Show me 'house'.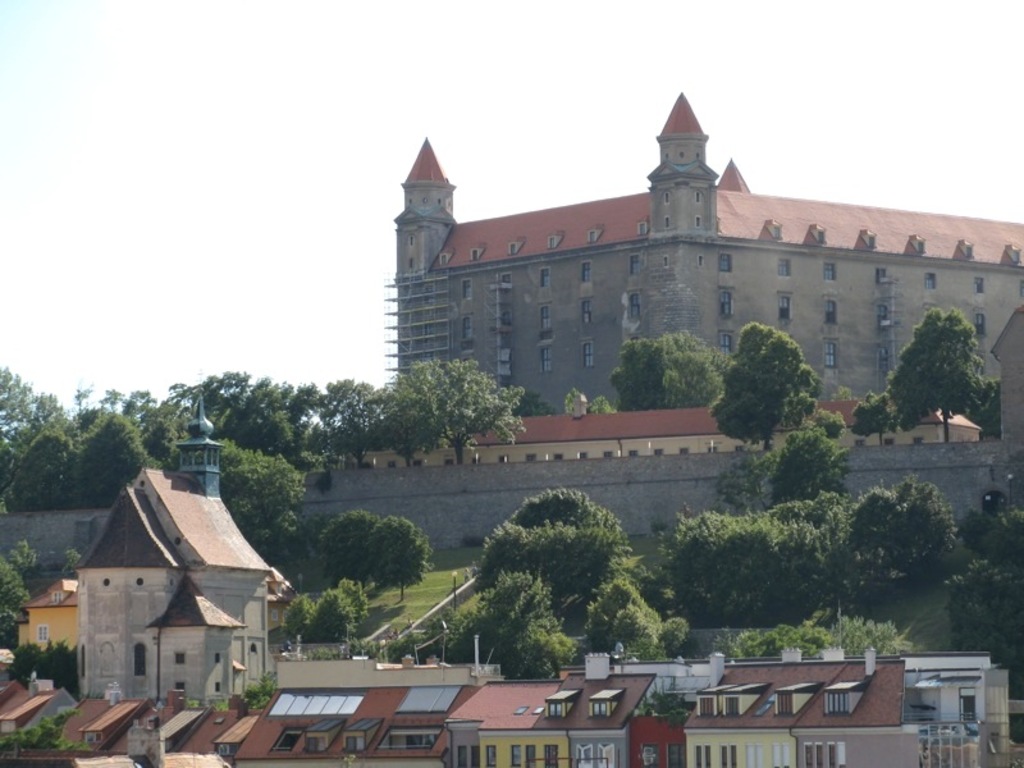
'house' is here: l=23, t=577, r=78, b=649.
